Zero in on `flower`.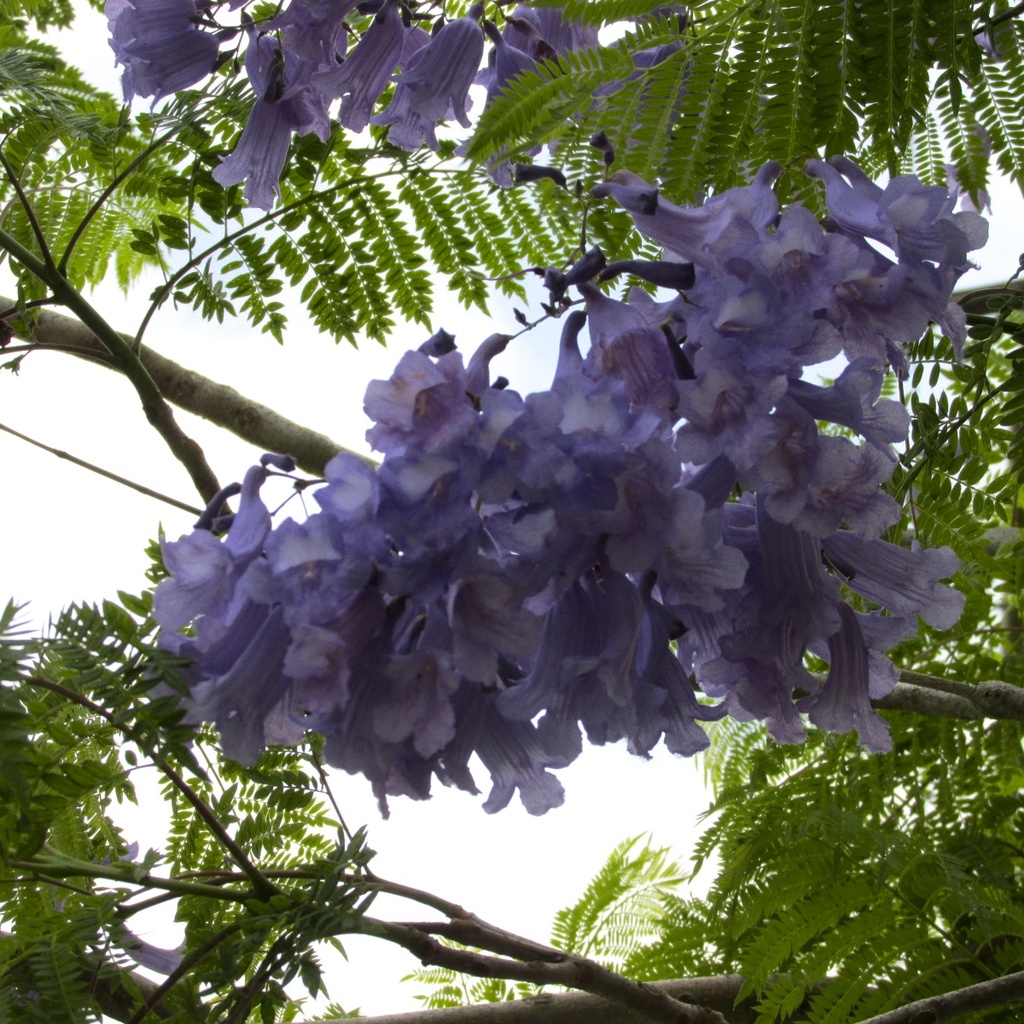
Zeroed in: (310, 0, 405, 130).
